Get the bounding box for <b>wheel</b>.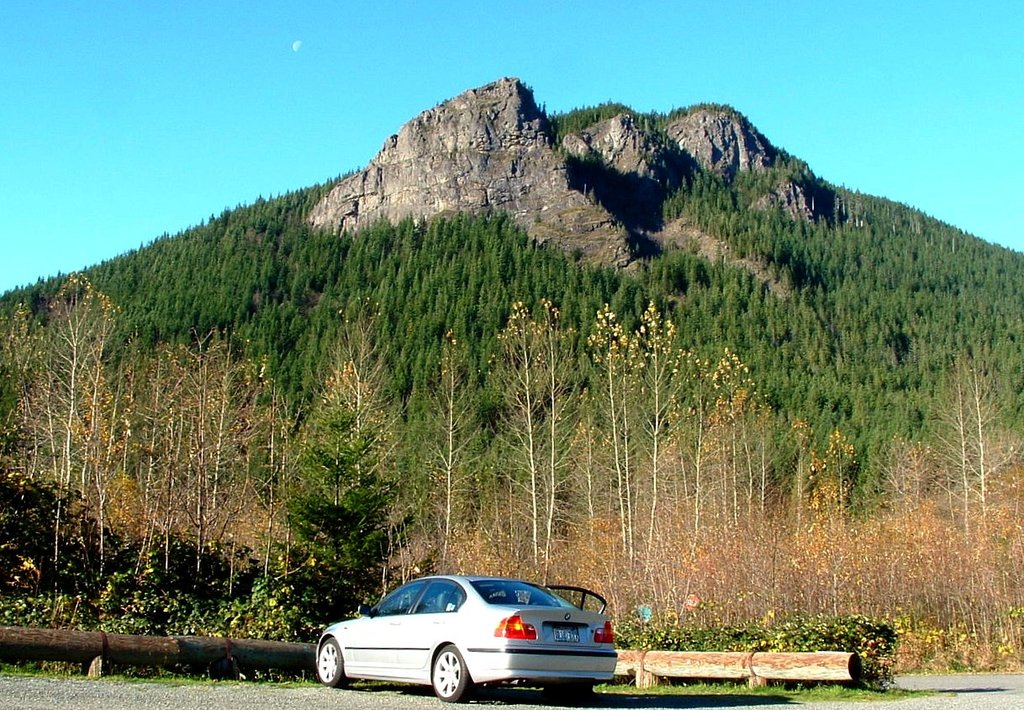
[x1=313, y1=635, x2=351, y2=684].
